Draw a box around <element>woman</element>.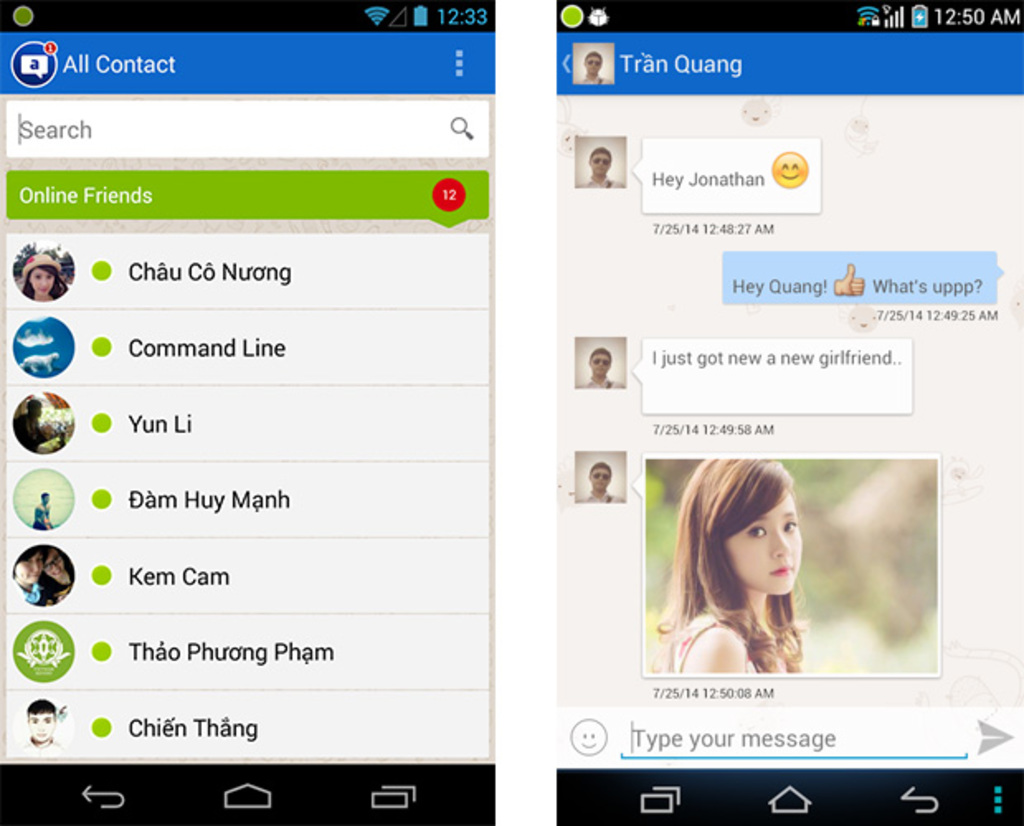
x1=38 y1=548 x2=76 y2=608.
